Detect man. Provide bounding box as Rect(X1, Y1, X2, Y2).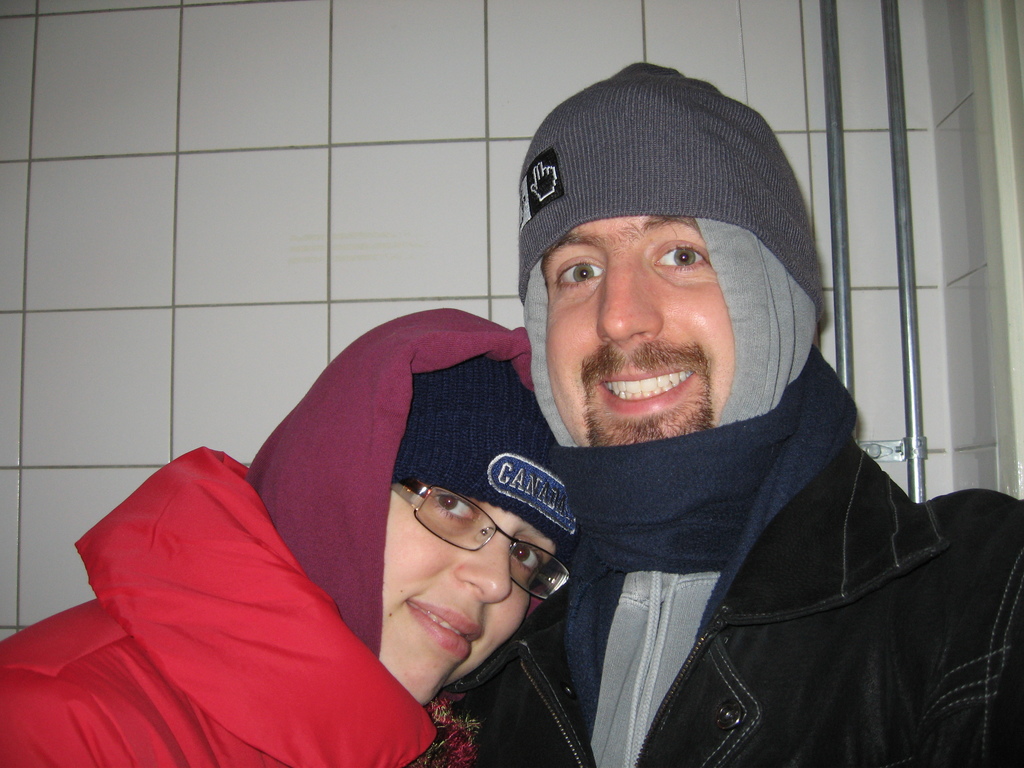
Rect(316, 97, 966, 767).
